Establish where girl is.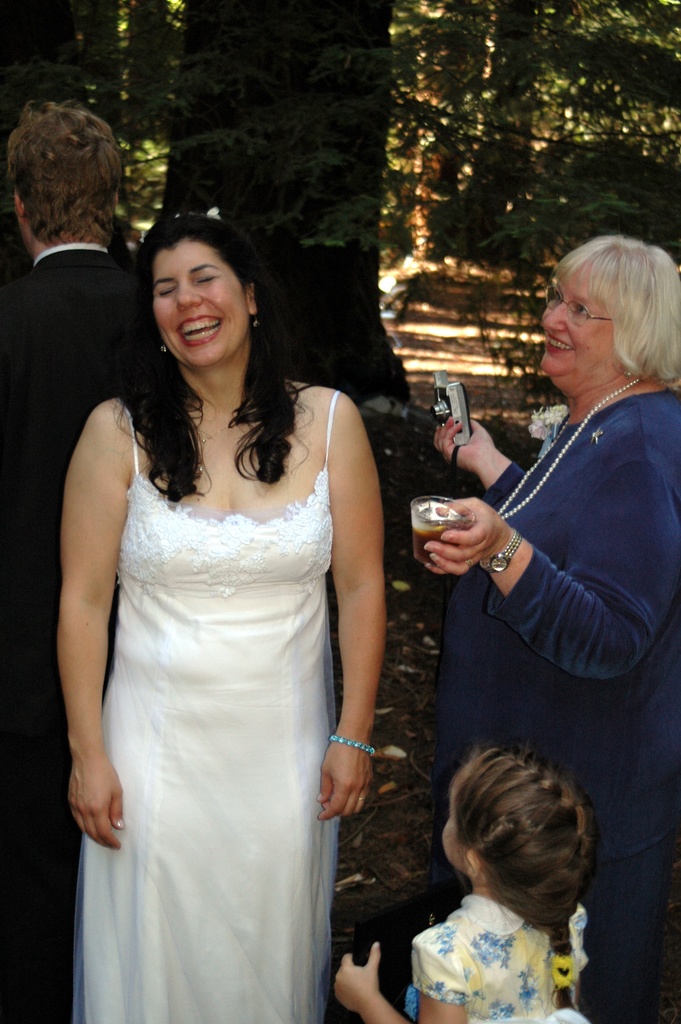
Established at region(332, 745, 587, 1023).
